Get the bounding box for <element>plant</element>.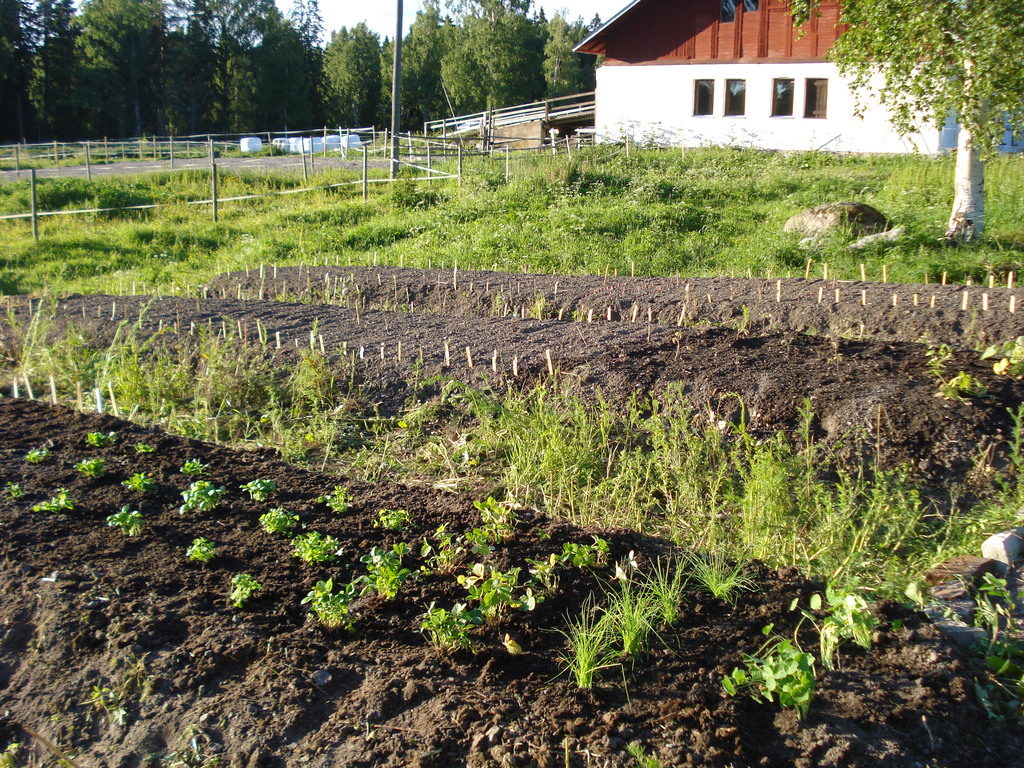
(639,548,696,624).
